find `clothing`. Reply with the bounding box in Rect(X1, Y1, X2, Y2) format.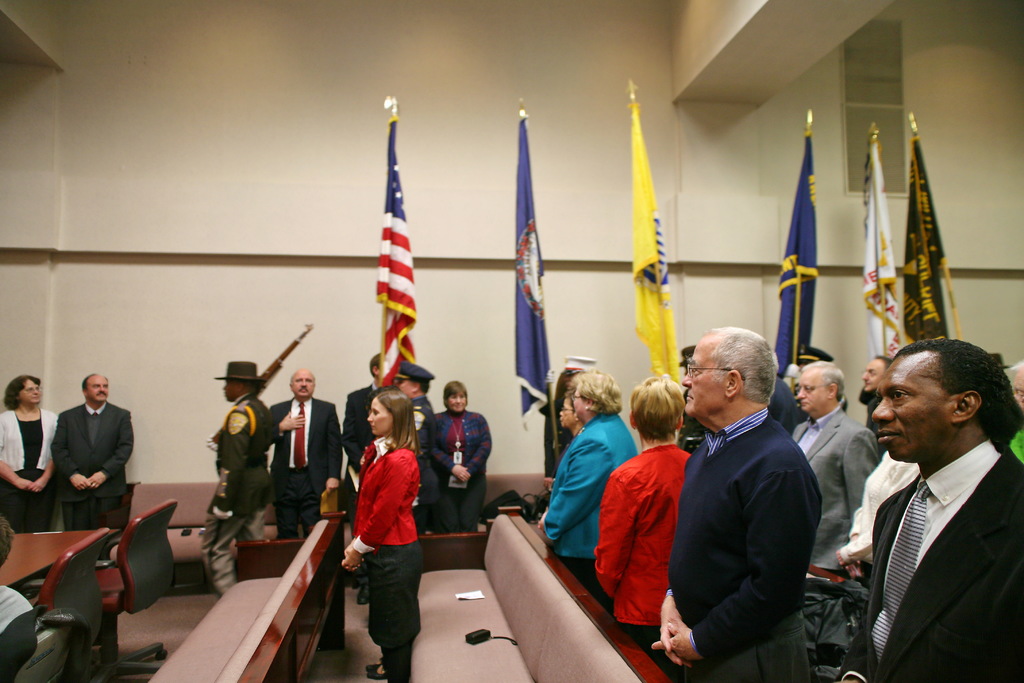
Rect(591, 446, 689, 647).
